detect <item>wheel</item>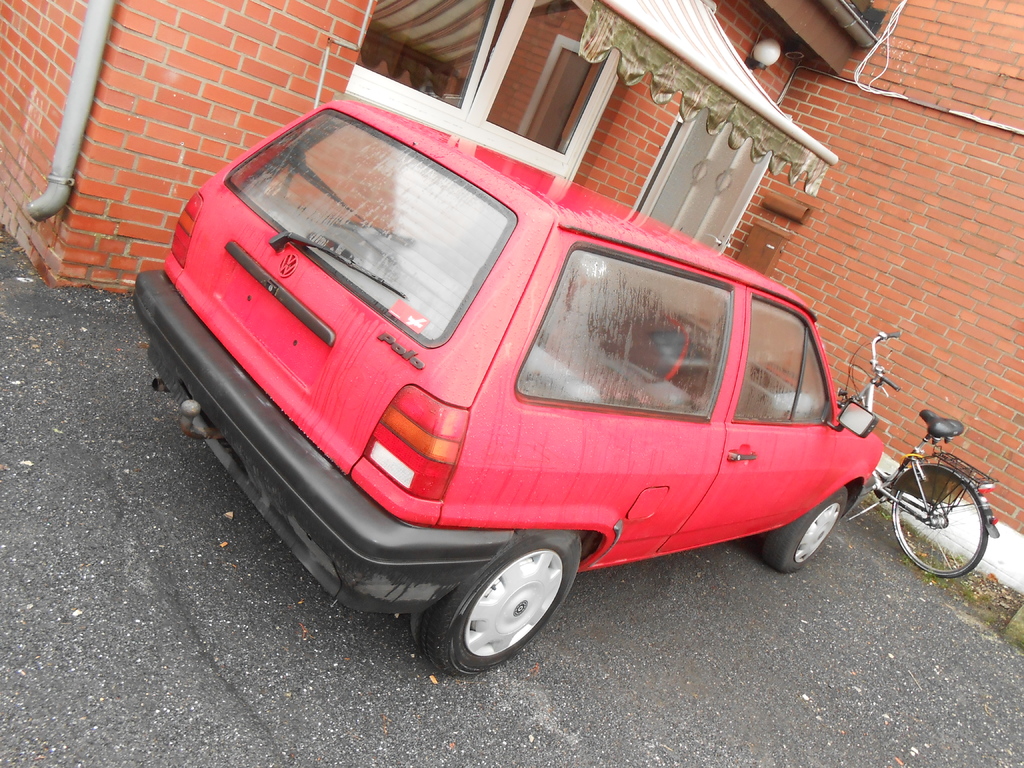
{"left": 756, "top": 478, "right": 854, "bottom": 576}
